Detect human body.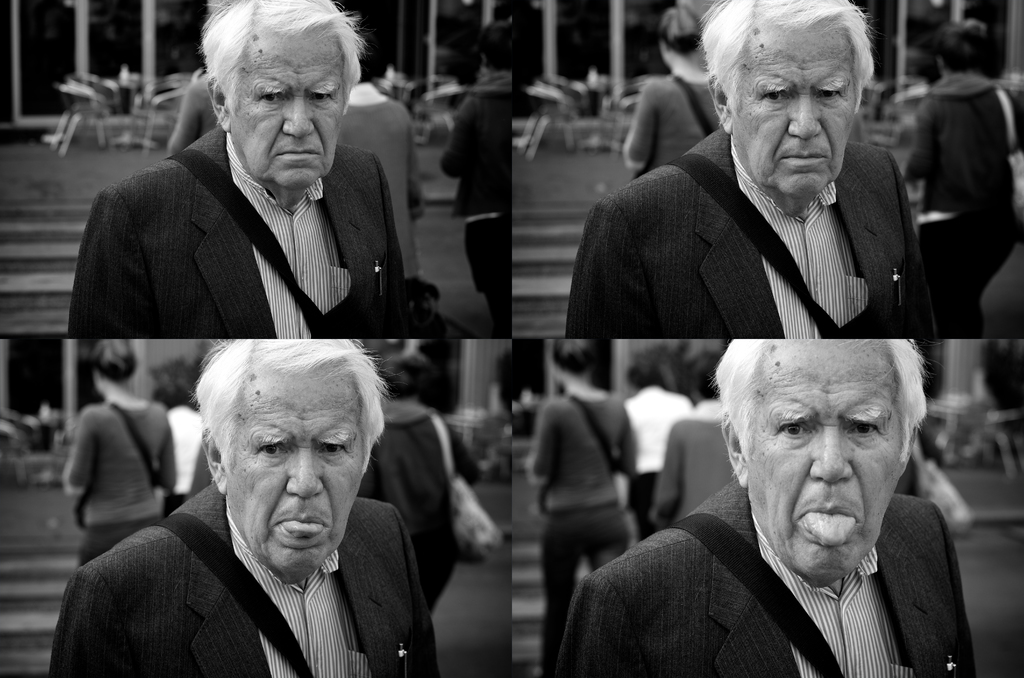
Detected at locate(69, 0, 415, 344).
